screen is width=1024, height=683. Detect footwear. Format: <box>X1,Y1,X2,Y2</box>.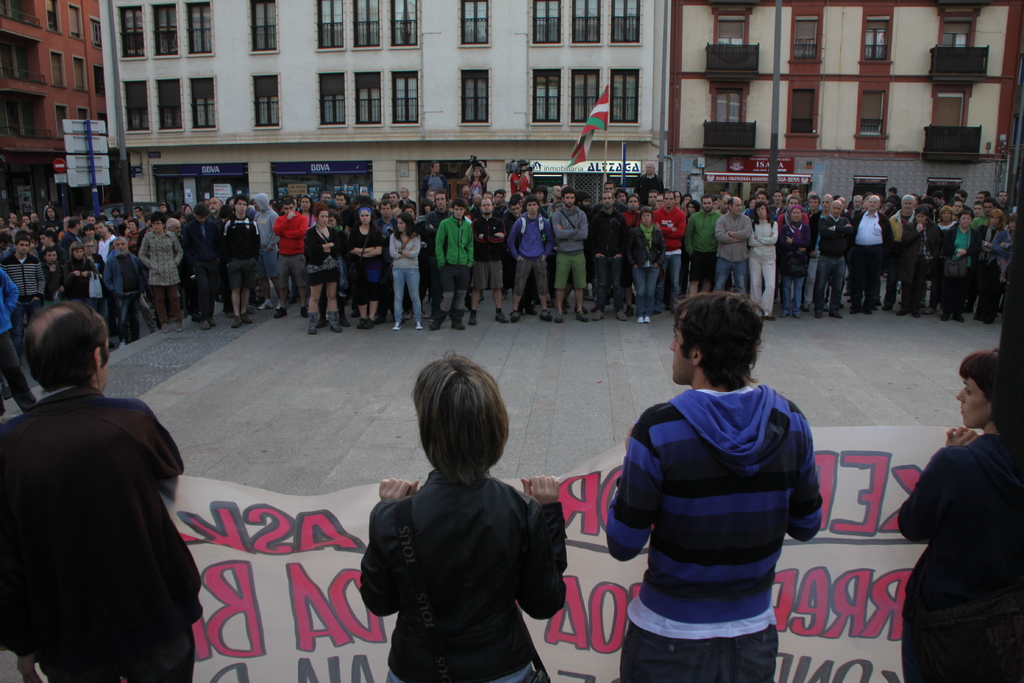
<box>401,310,412,320</box>.
